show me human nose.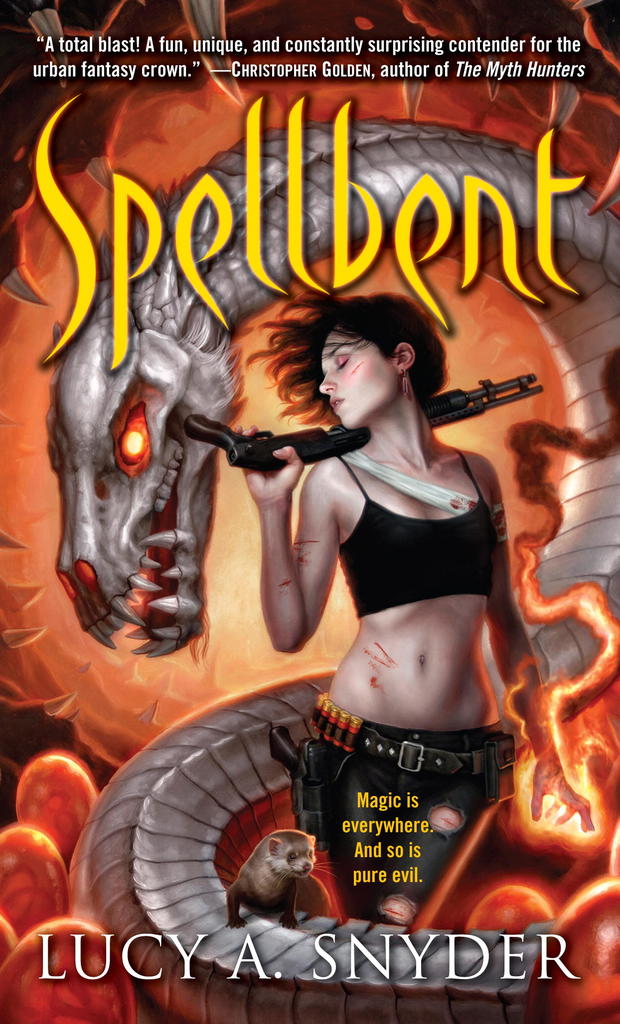
human nose is here: detection(316, 371, 338, 395).
